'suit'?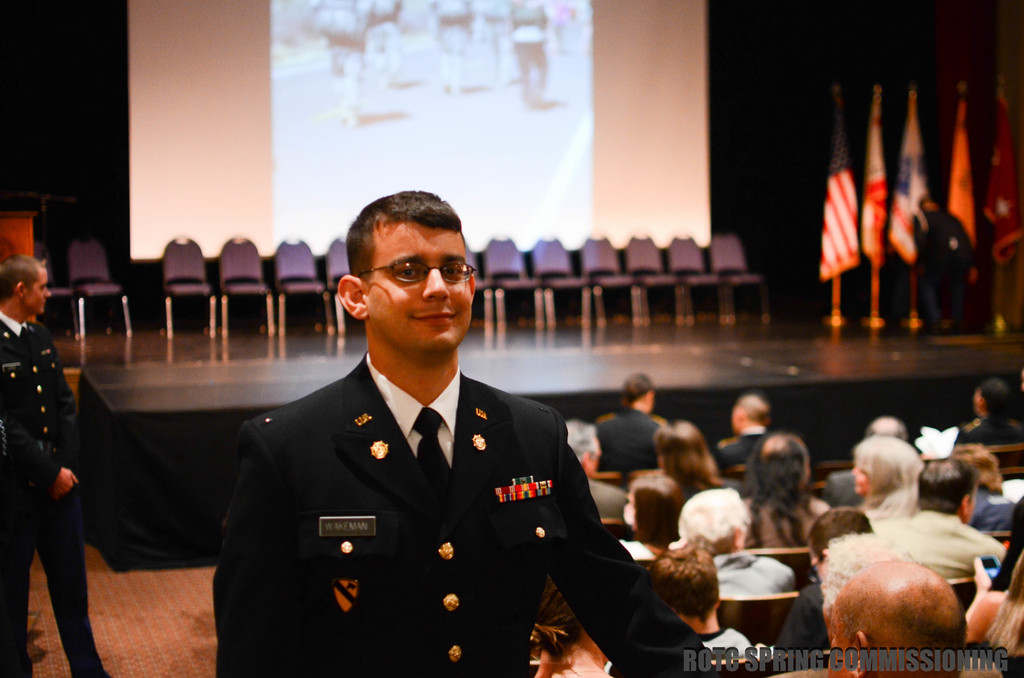
box(719, 432, 775, 472)
